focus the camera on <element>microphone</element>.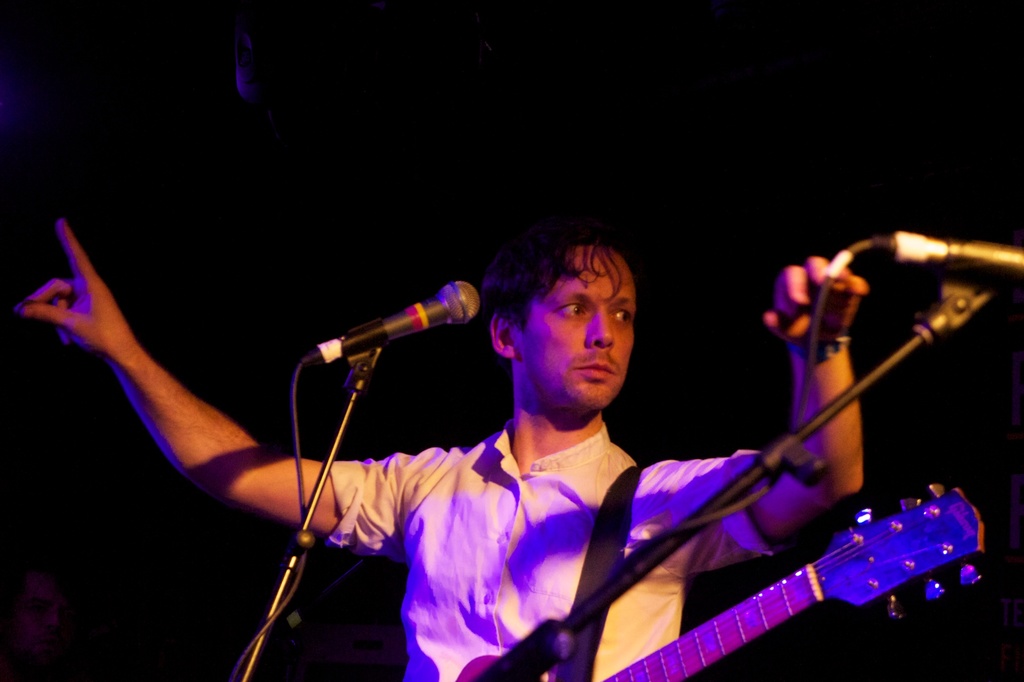
Focus region: pyautogui.locateOnScreen(291, 290, 475, 402).
